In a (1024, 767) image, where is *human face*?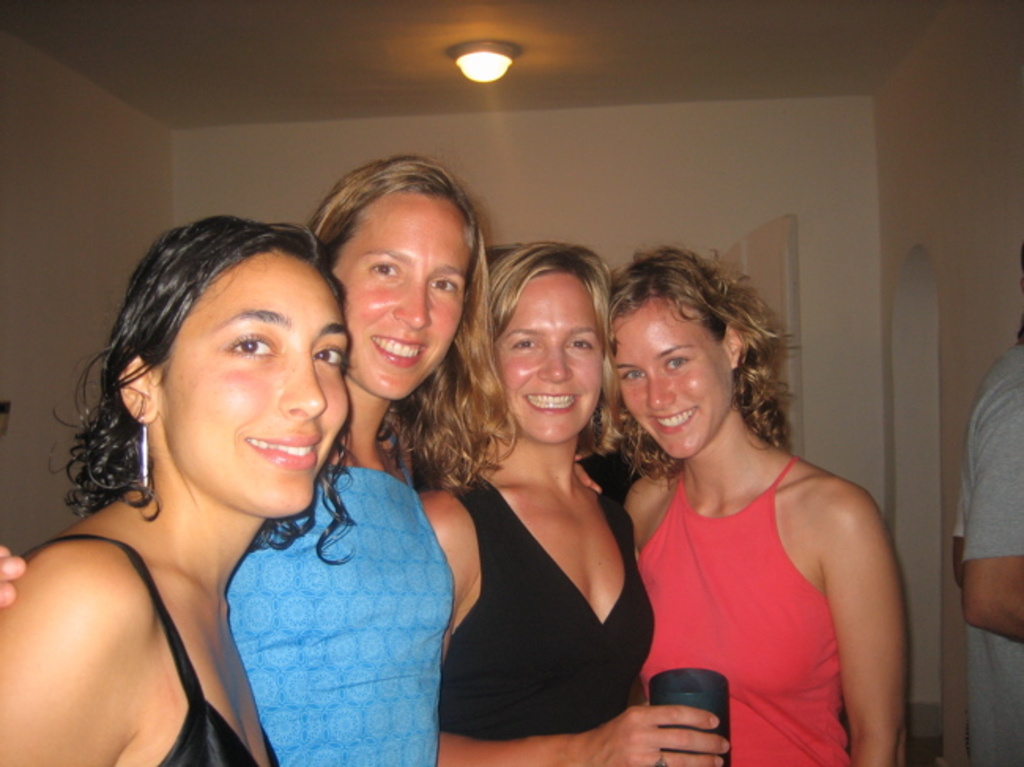
bbox=[621, 321, 734, 452].
